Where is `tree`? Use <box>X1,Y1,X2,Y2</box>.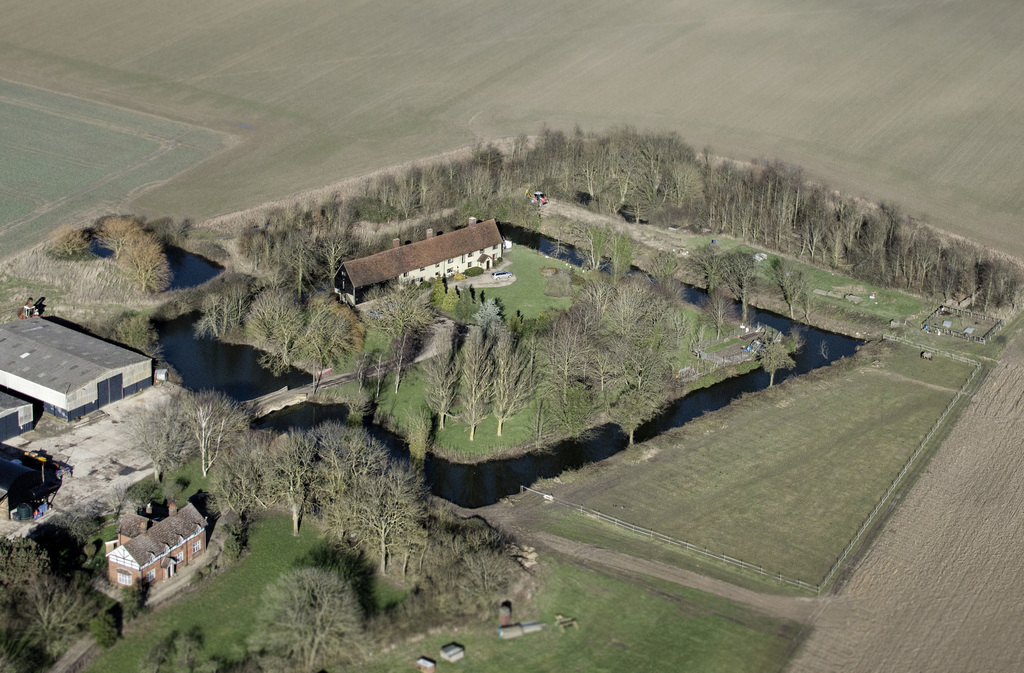
<box>139,629,219,672</box>.
